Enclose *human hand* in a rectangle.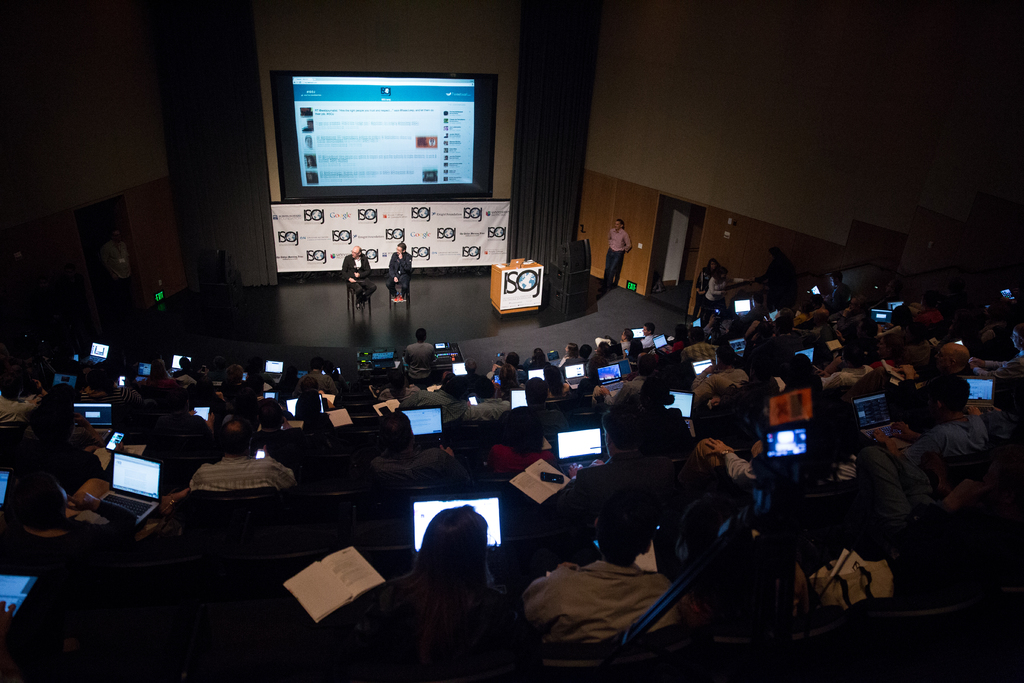
x1=67 y1=490 x2=97 y2=513.
